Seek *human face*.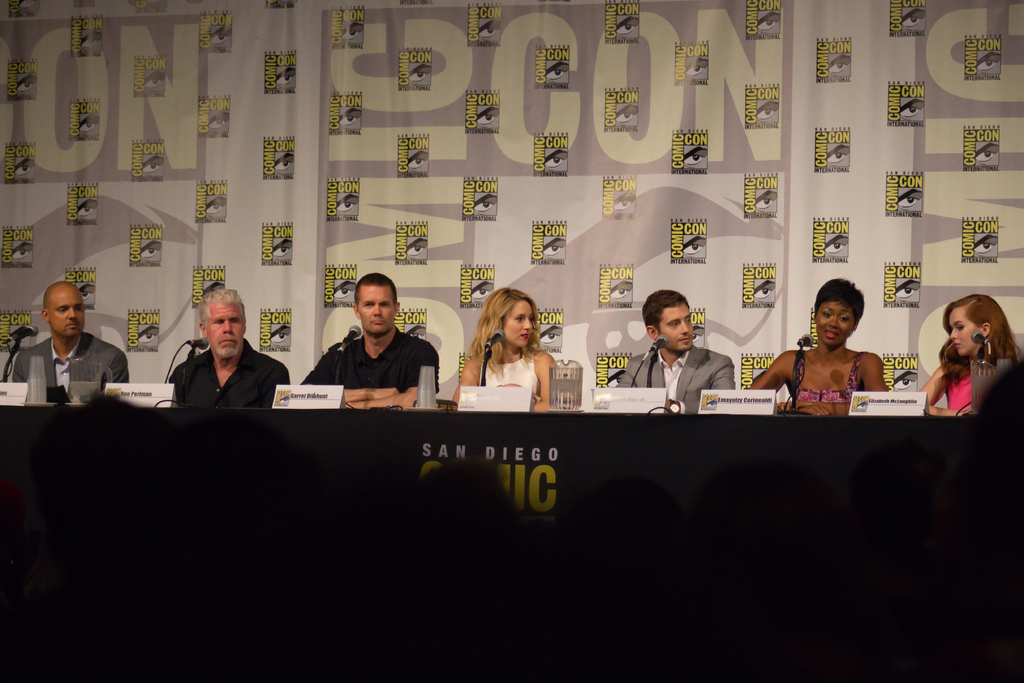
crop(813, 300, 852, 346).
